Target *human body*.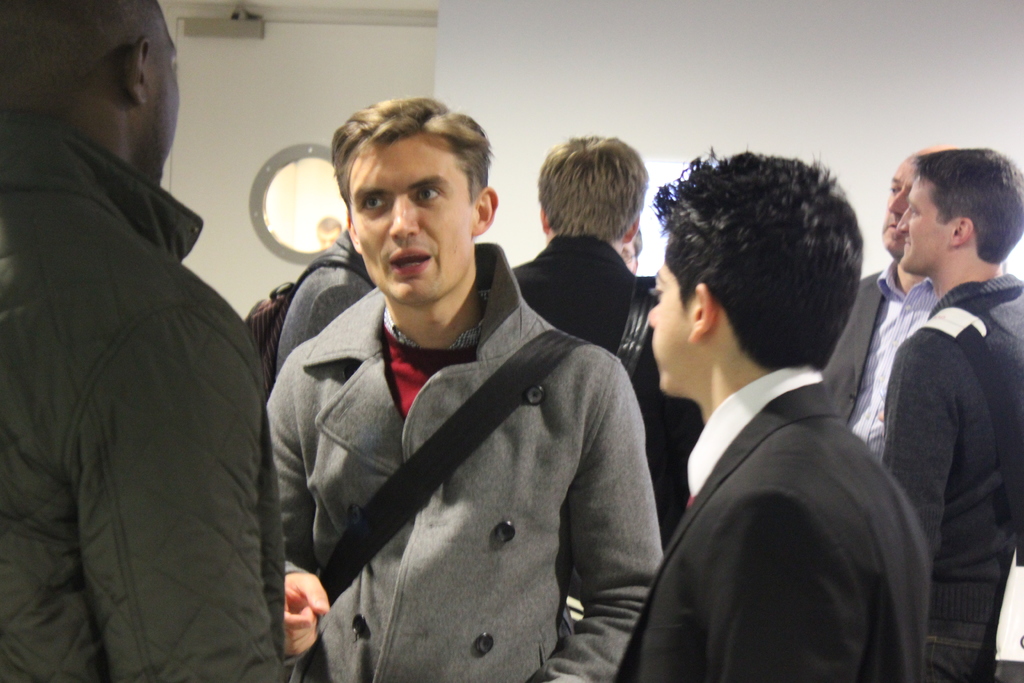
Target region: bbox(620, 367, 929, 682).
